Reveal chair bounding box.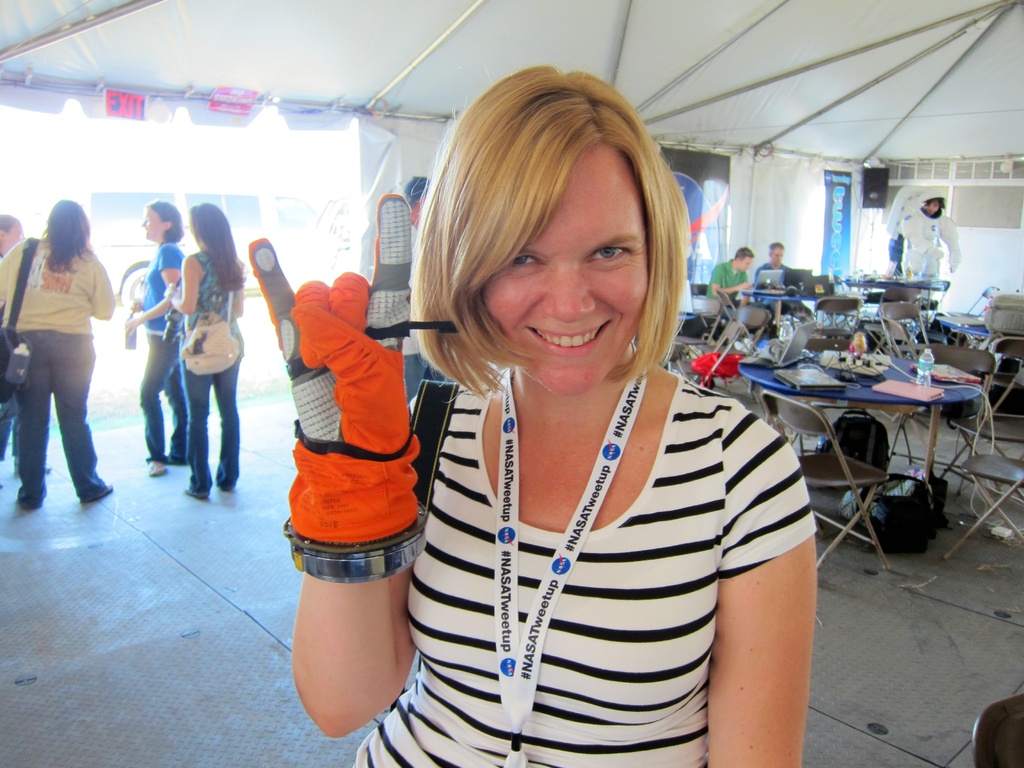
Revealed: rect(689, 303, 759, 401).
